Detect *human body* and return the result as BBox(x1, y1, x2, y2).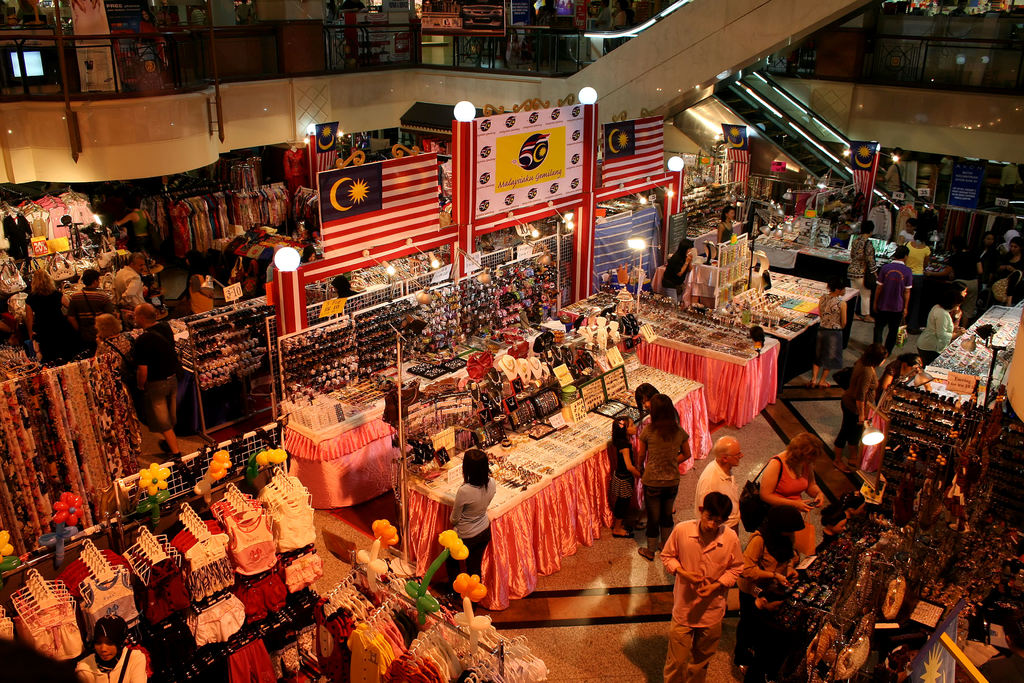
BBox(631, 379, 660, 412).
